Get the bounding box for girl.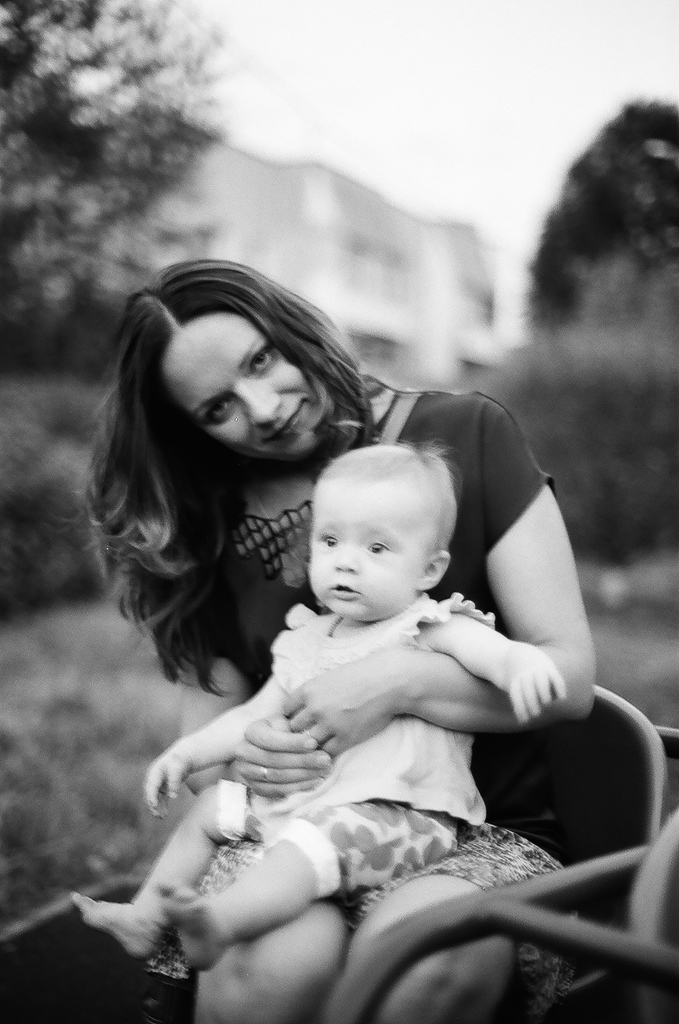
(x1=68, y1=433, x2=567, y2=974).
